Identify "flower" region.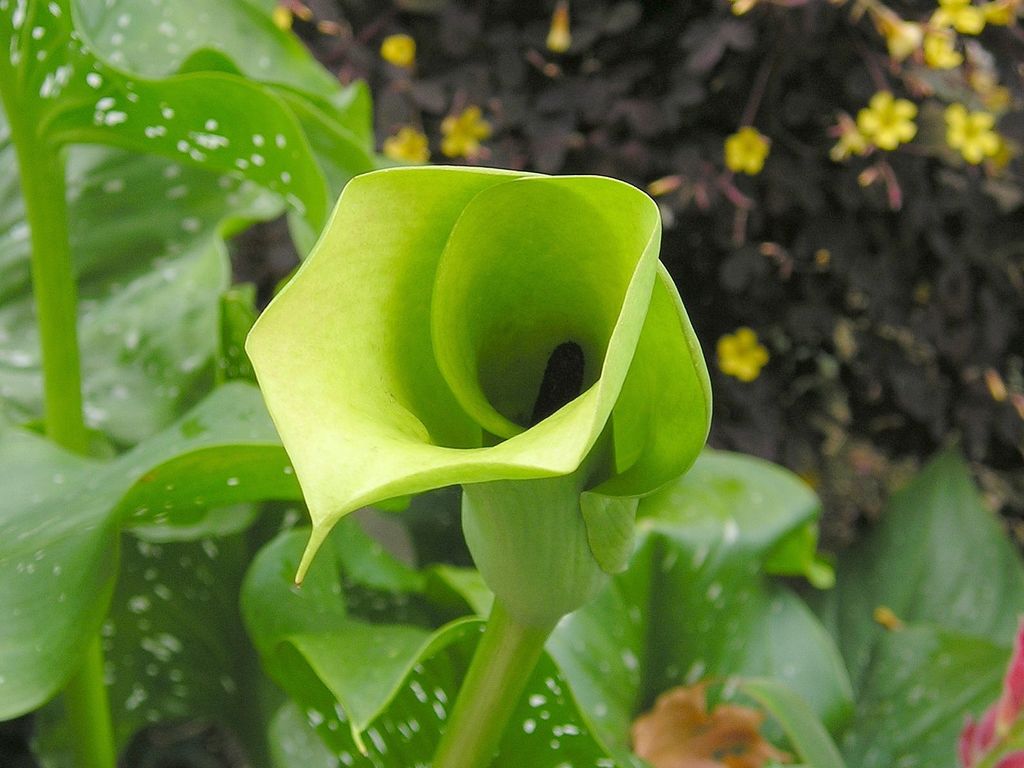
Region: region(830, 116, 870, 160).
